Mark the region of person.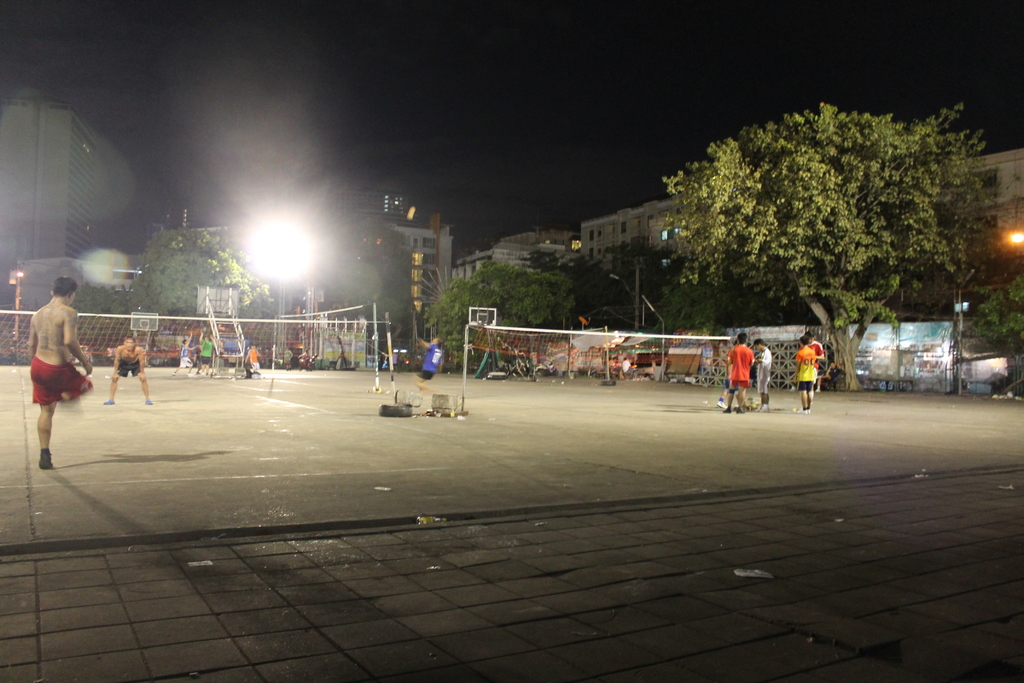
Region: locate(415, 331, 444, 387).
